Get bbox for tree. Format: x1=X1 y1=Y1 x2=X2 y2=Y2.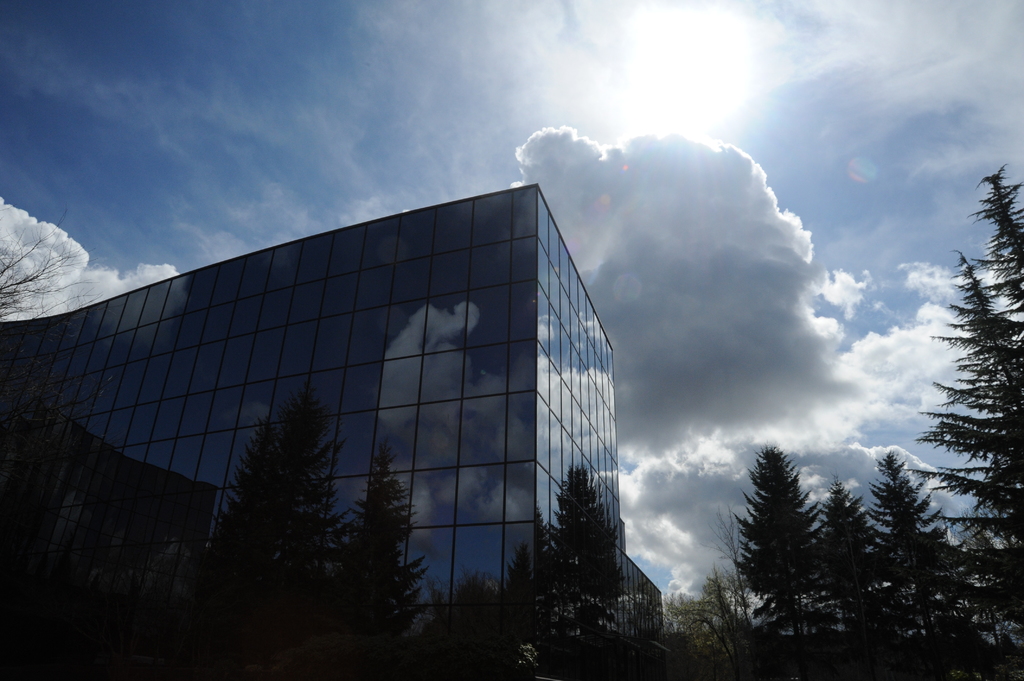
x1=729 y1=442 x2=829 y2=680.
